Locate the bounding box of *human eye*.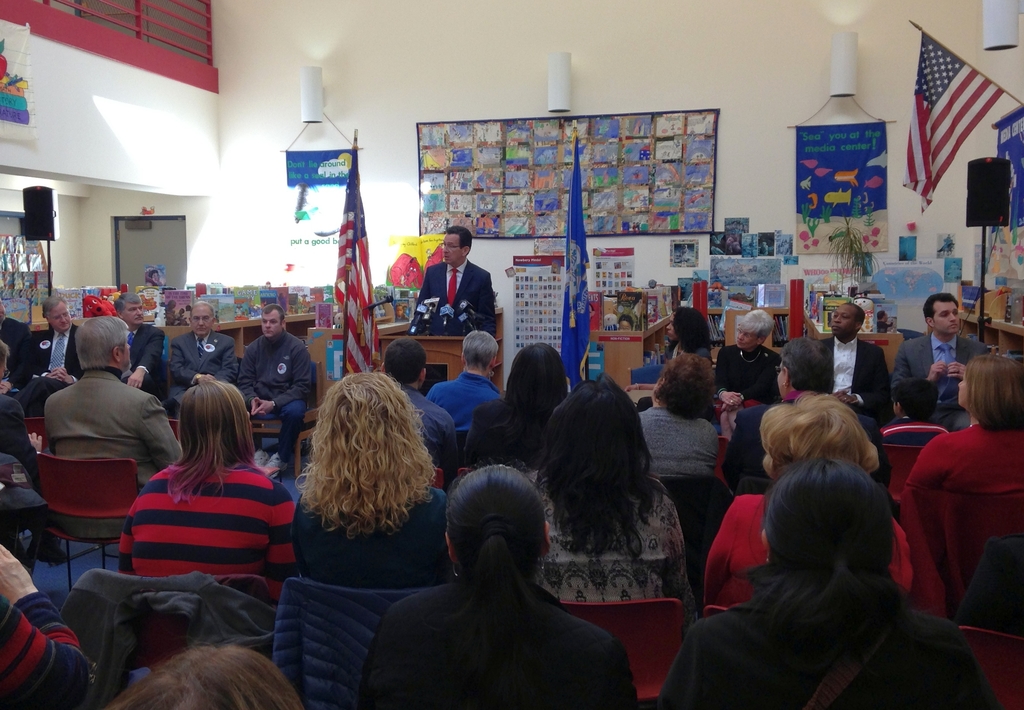
Bounding box: 65/312/68/319.
